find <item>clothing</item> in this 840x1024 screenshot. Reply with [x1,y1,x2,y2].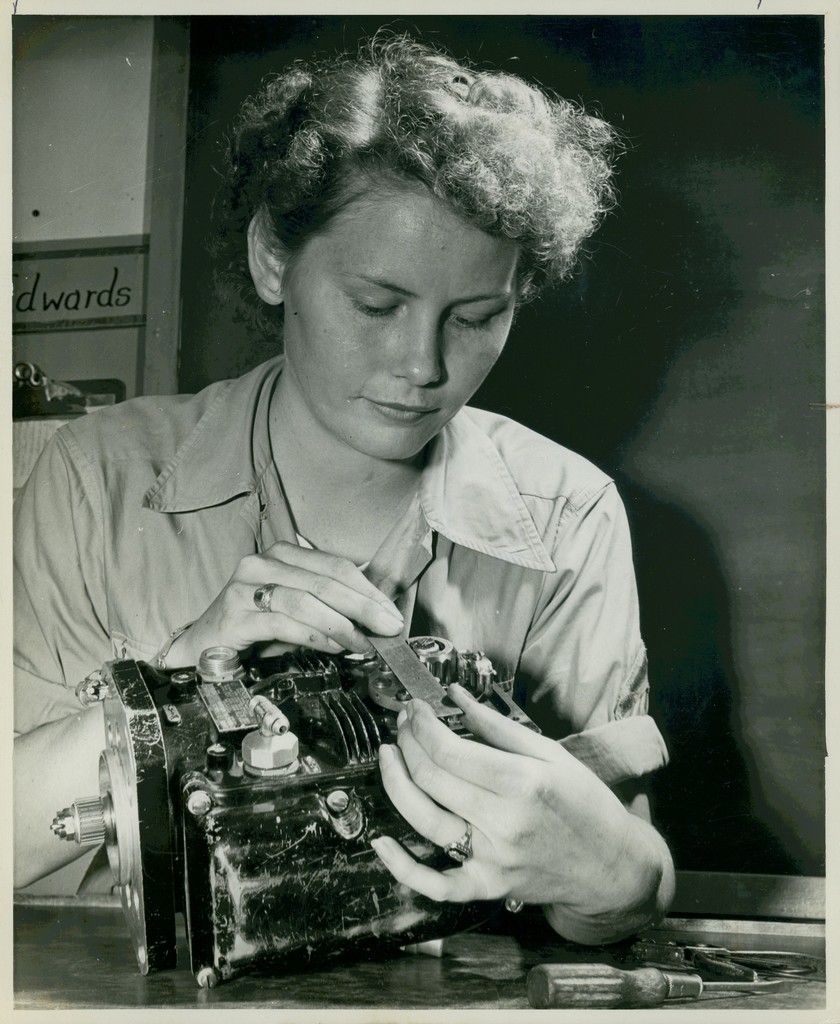
[74,250,704,963].
